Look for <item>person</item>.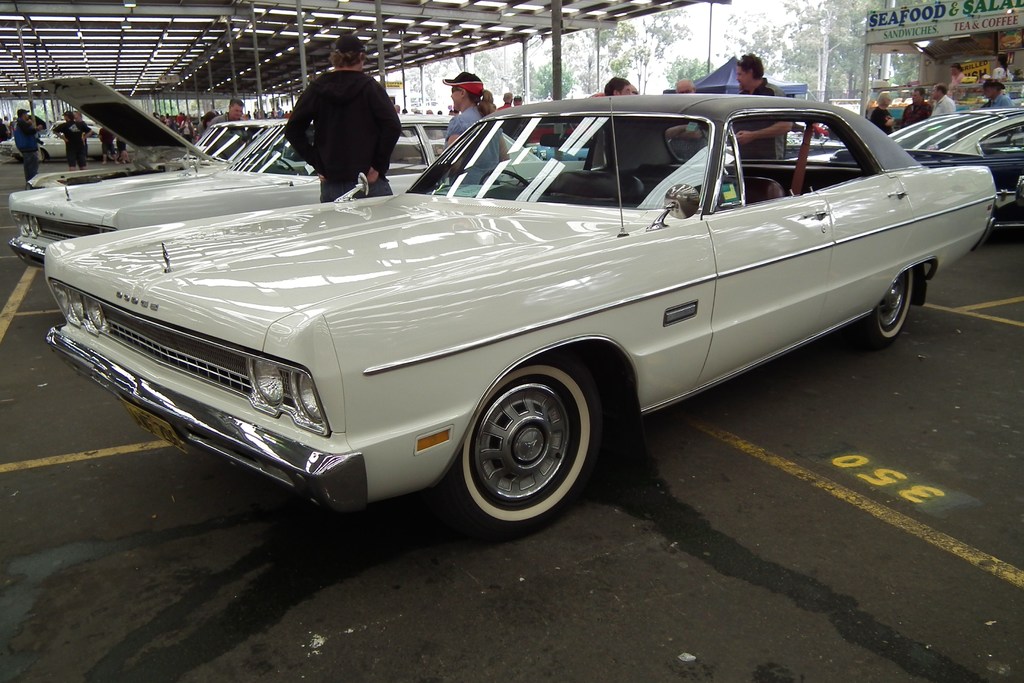
Found: locate(8, 108, 46, 192).
